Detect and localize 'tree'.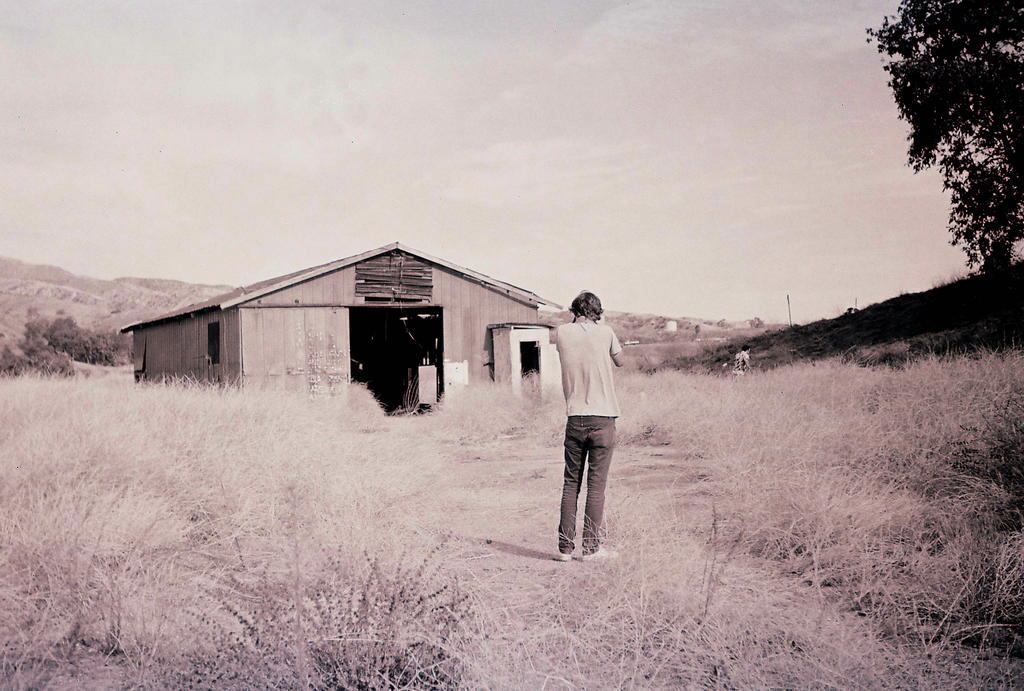
Localized at box(874, 3, 1012, 312).
